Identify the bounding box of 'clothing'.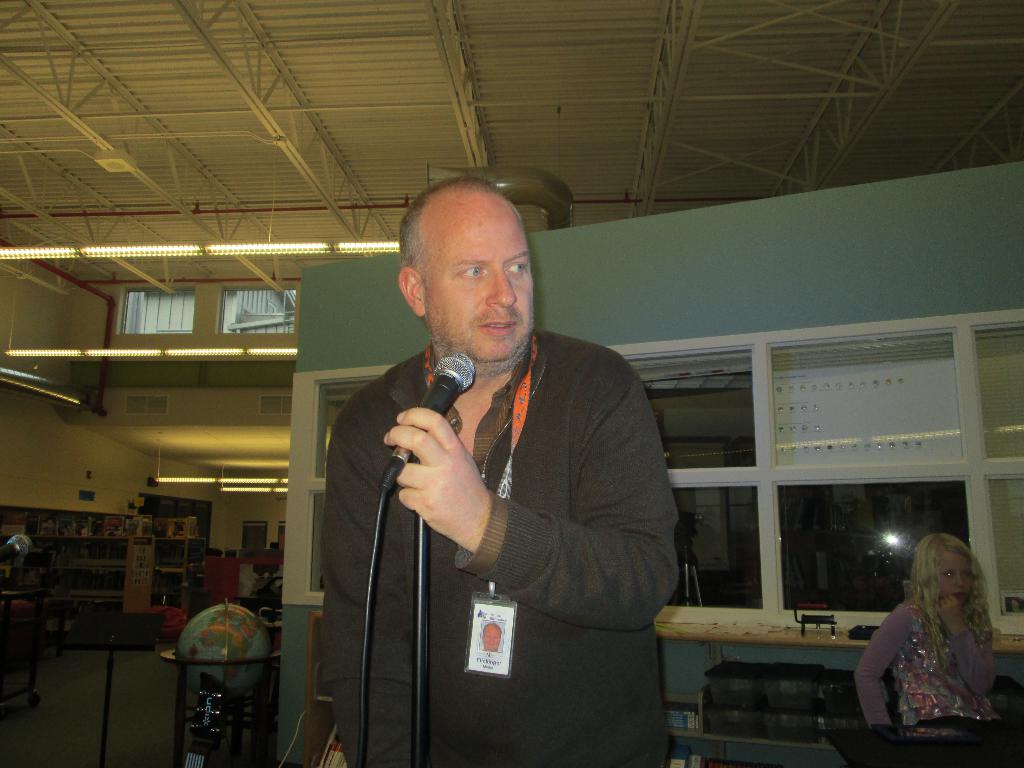
region(328, 318, 692, 761).
